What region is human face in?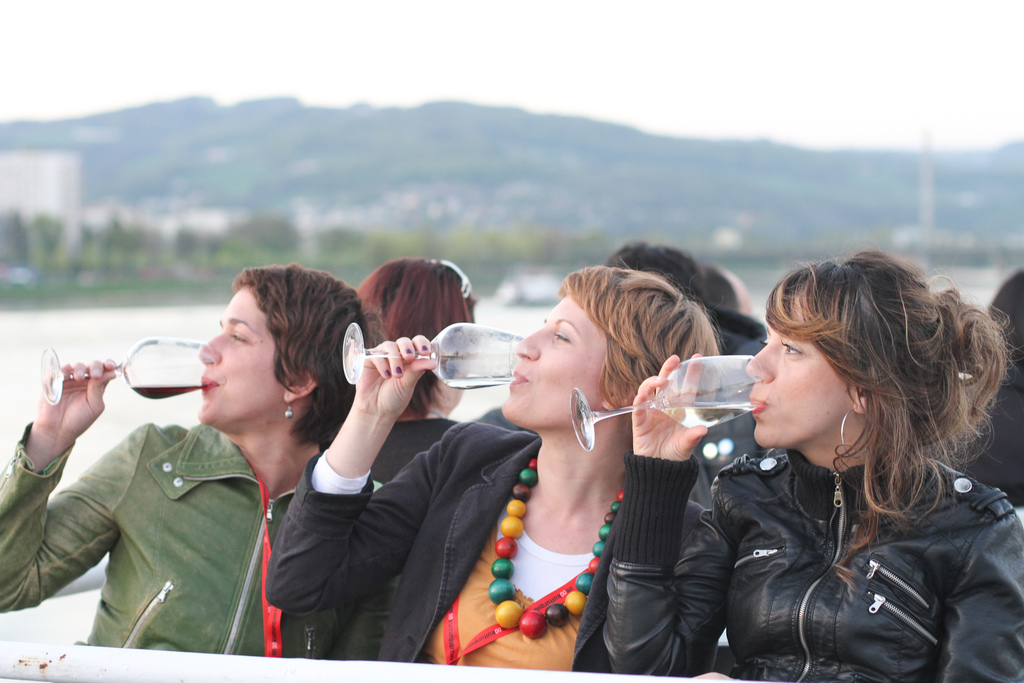
[503, 298, 611, 426].
